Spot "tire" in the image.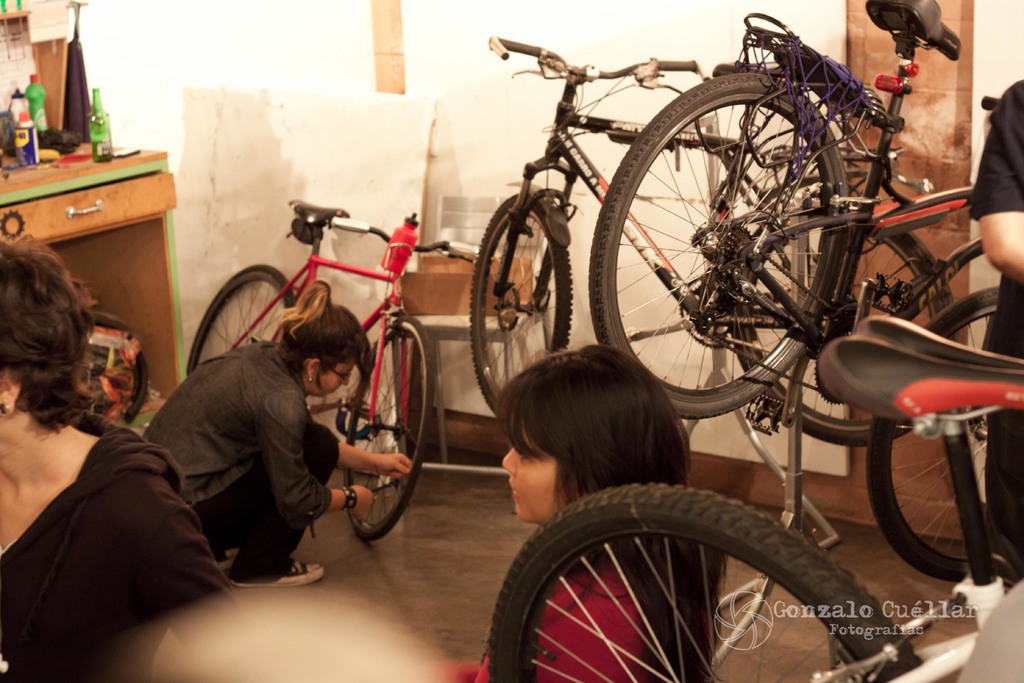
"tire" found at <bbox>731, 217, 958, 447</bbox>.
